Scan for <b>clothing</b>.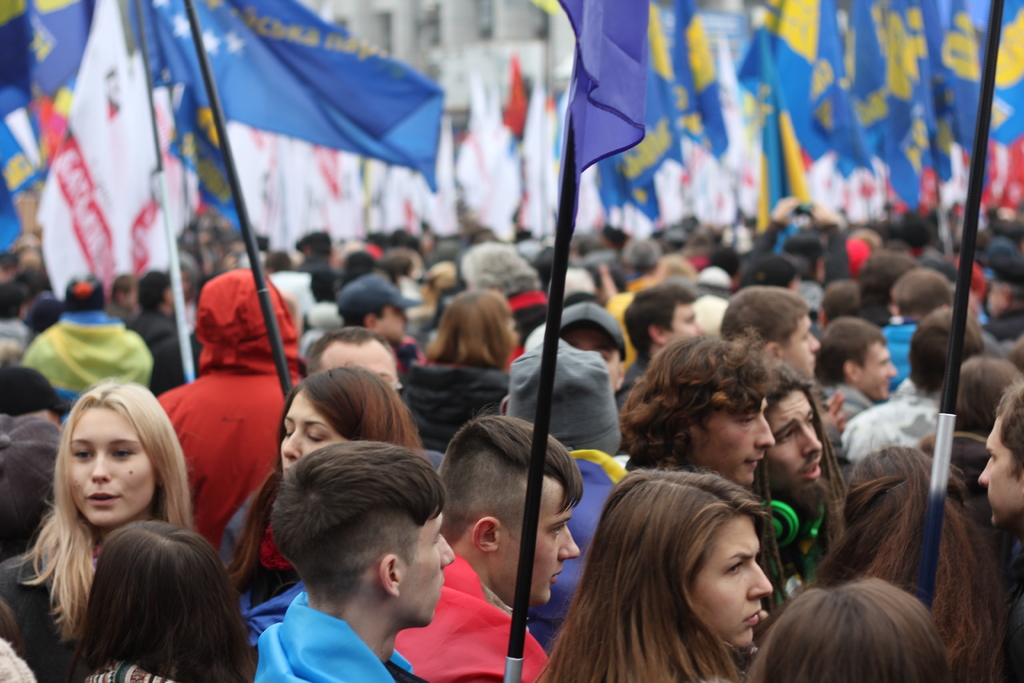
Scan result: BBox(499, 329, 628, 653).
